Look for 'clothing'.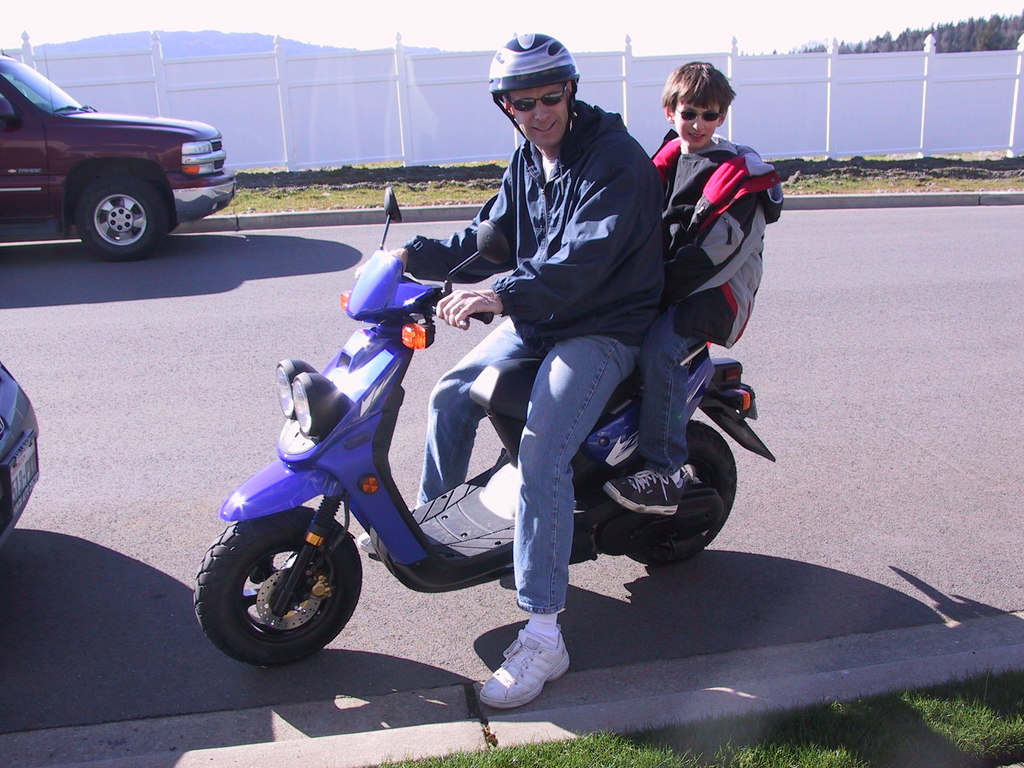
Found: (651,132,781,474).
